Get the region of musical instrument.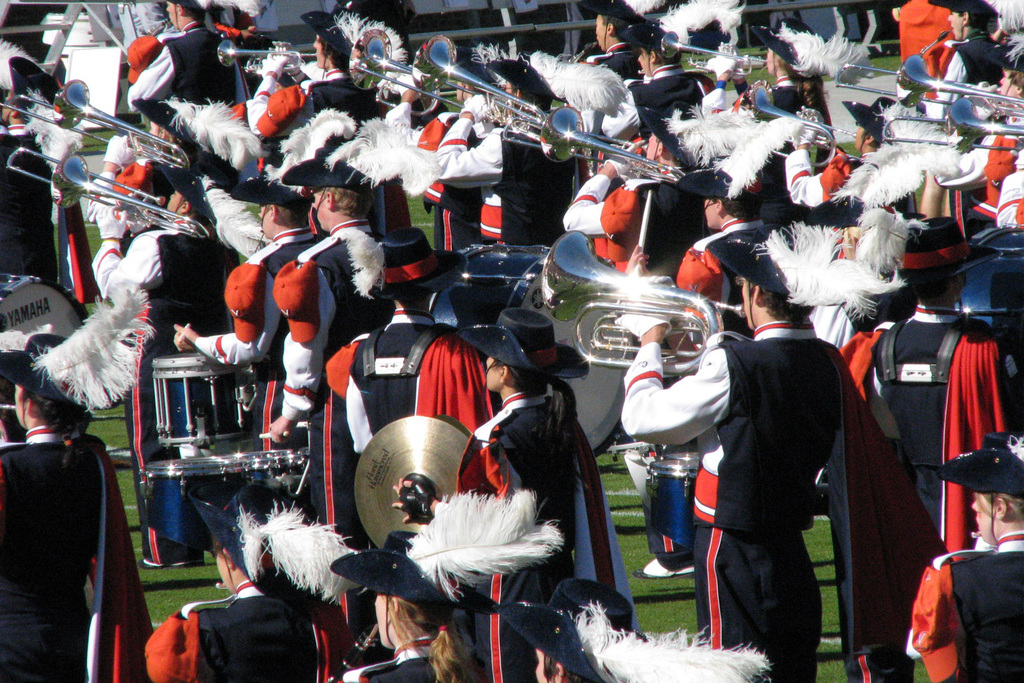
636,447,708,557.
